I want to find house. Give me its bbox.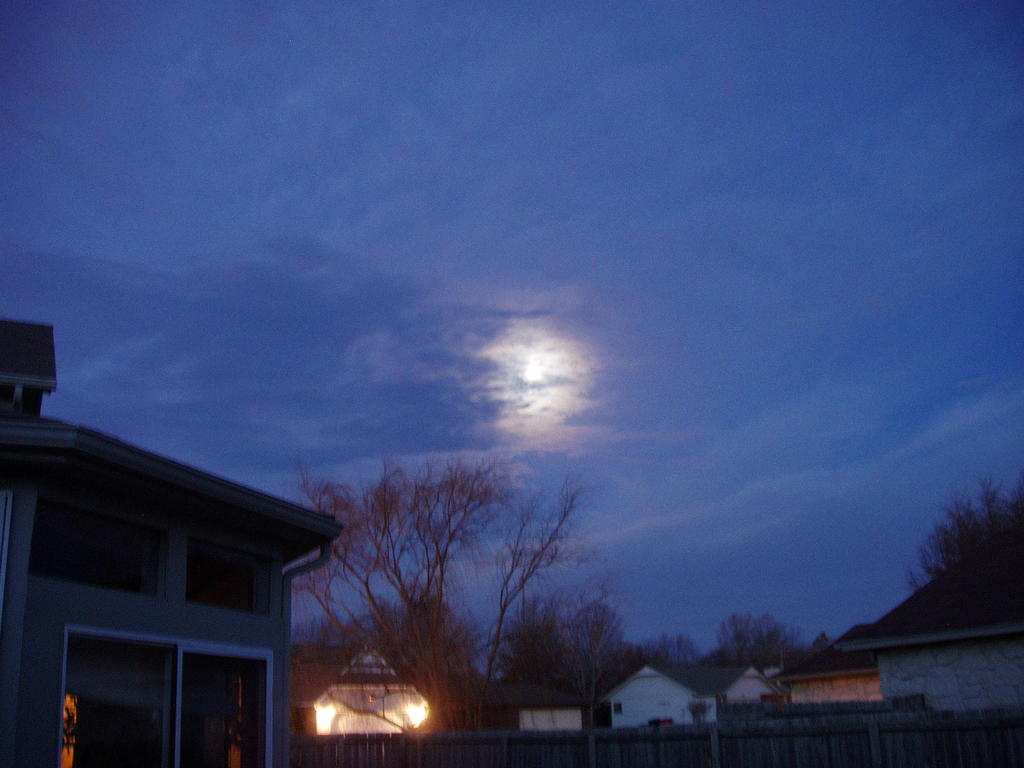
840:531:1023:710.
